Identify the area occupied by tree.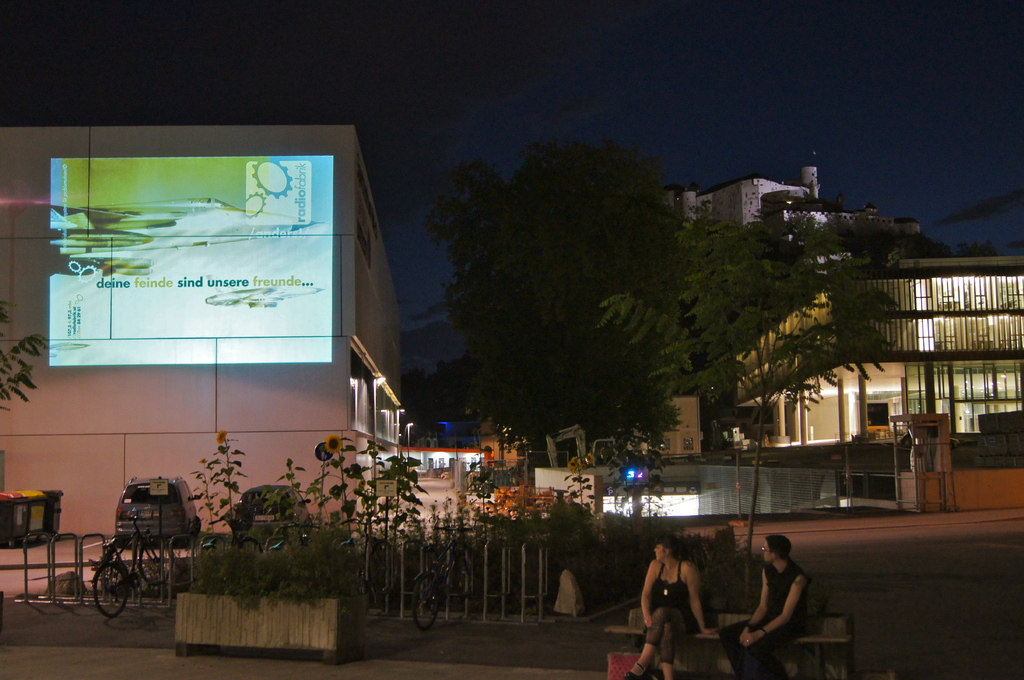
Area: x1=423, y1=154, x2=557, y2=440.
